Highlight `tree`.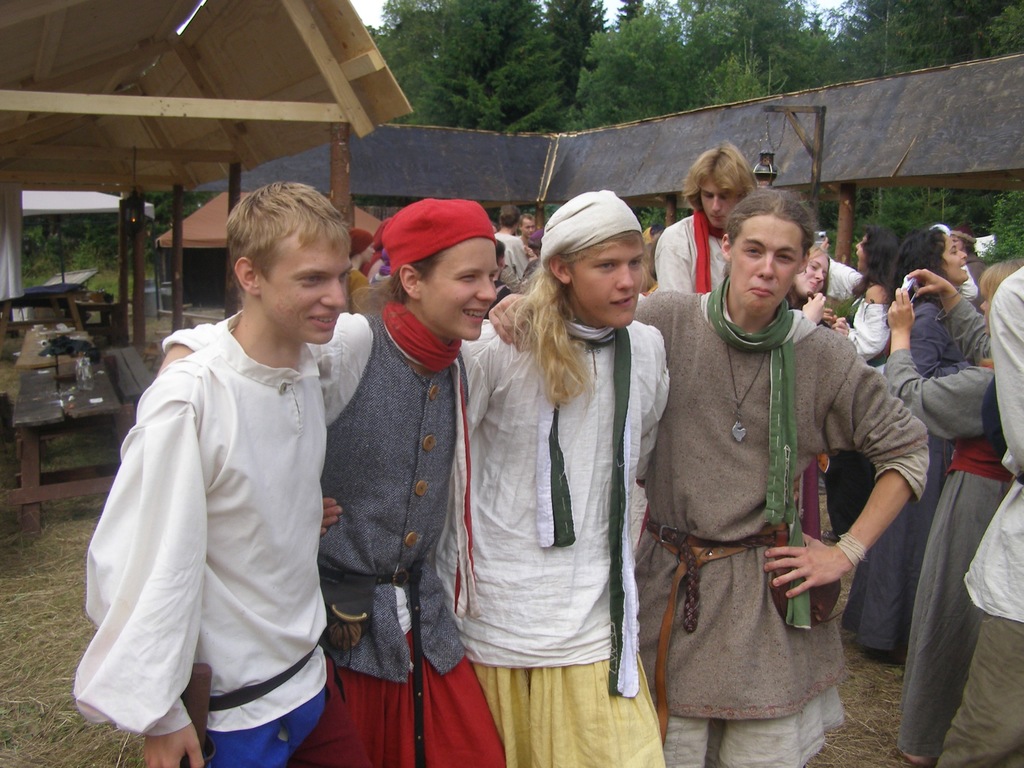
Highlighted region: [left=417, top=0, right=568, bottom=143].
